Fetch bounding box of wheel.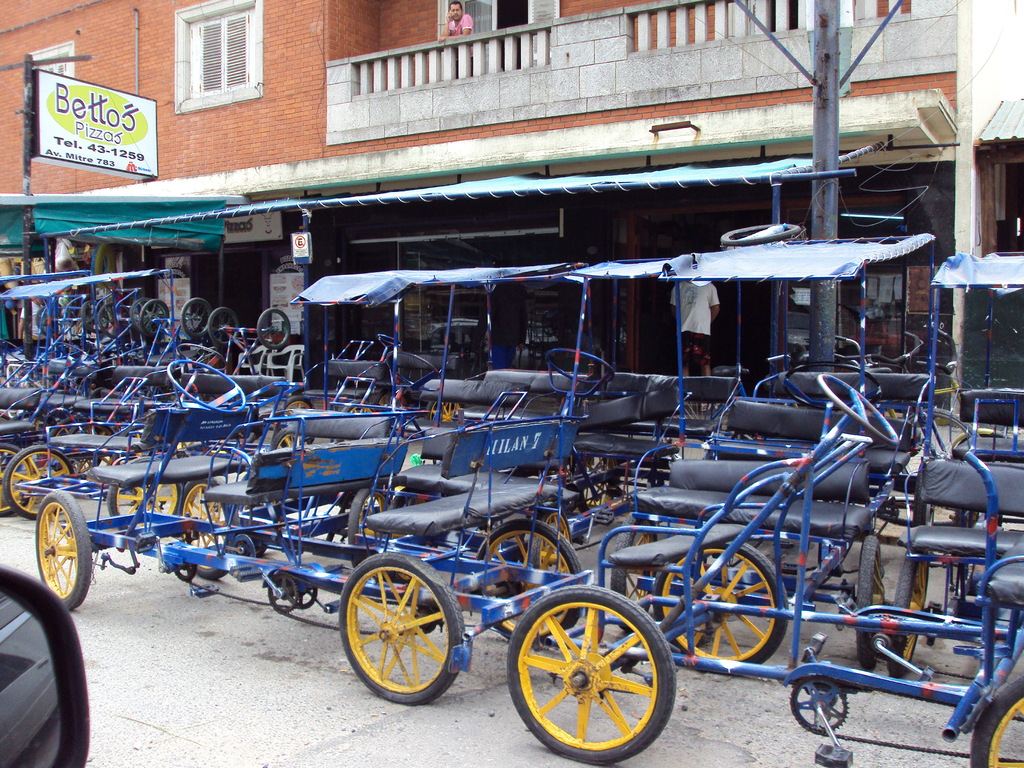
Bbox: <box>660,400,730,457</box>.
